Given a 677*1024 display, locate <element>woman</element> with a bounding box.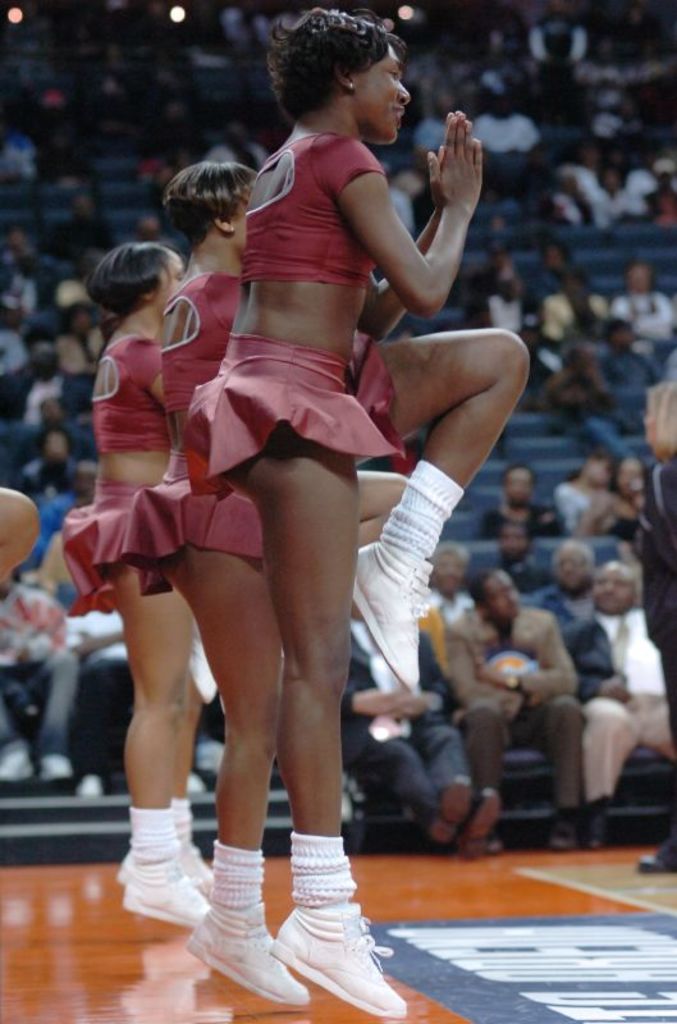
Located: BBox(633, 379, 676, 877).
